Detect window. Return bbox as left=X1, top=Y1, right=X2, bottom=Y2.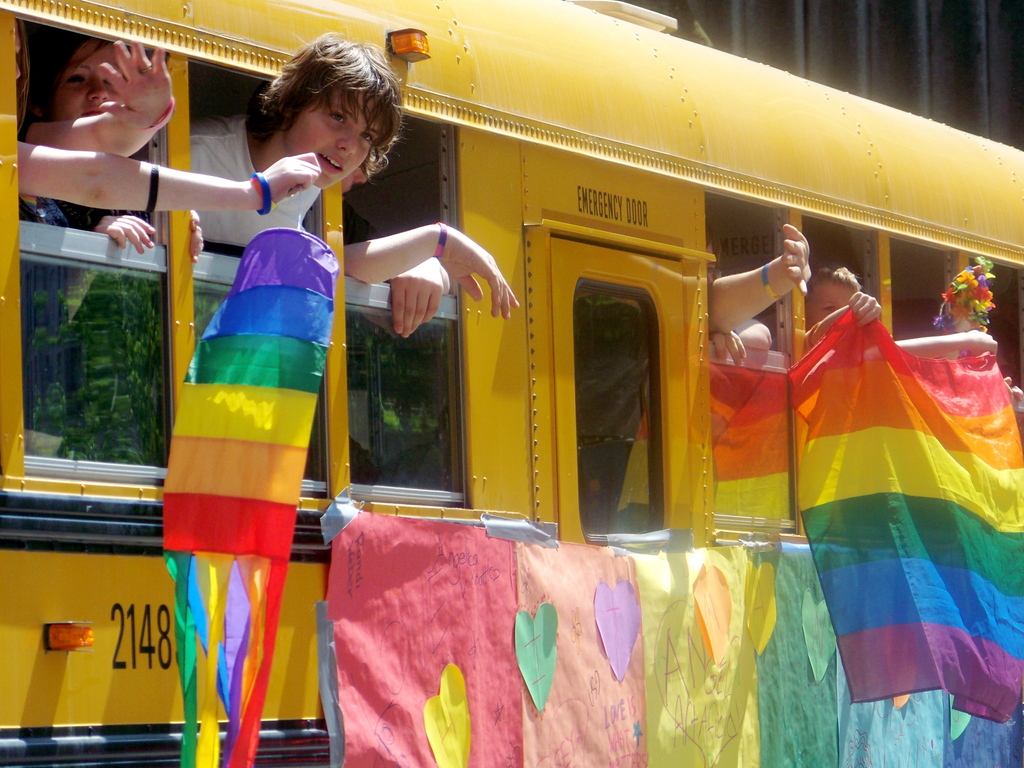
left=191, top=273, right=337, bottom=484.
